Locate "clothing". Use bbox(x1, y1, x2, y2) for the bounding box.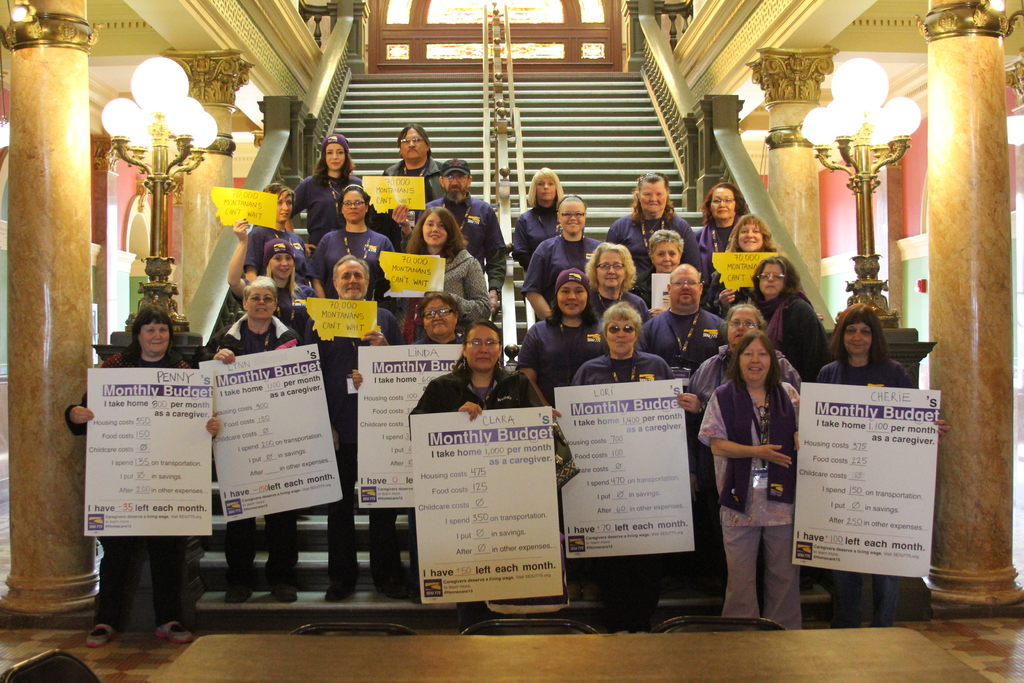
bbox(311, 302, 404, 587).
